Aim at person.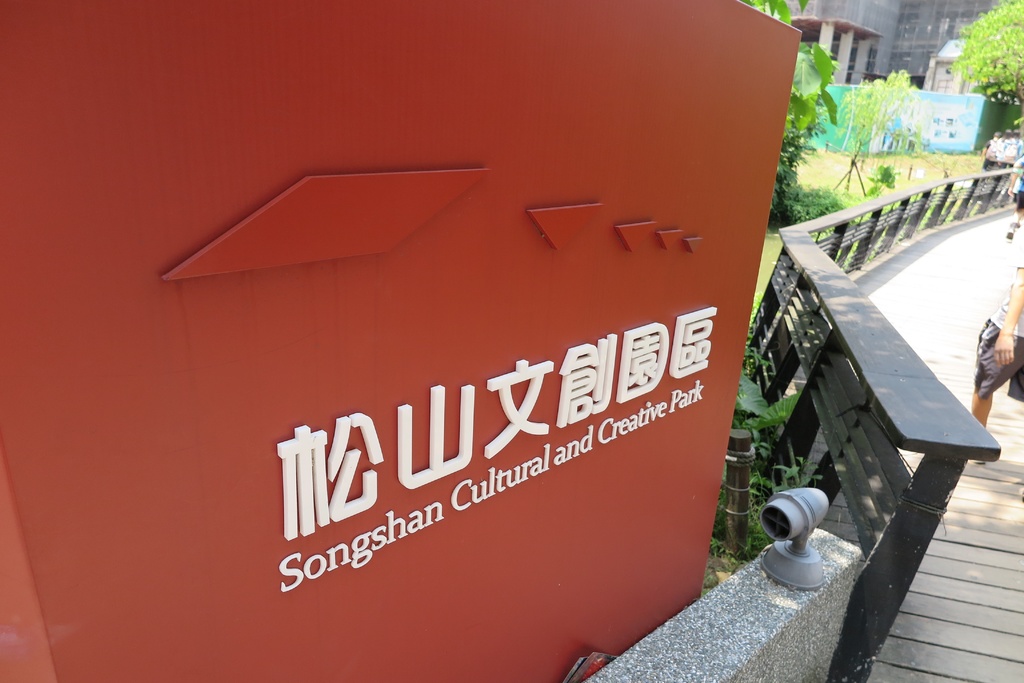
Aimed at select_region(966, 163, 1023, 506).
